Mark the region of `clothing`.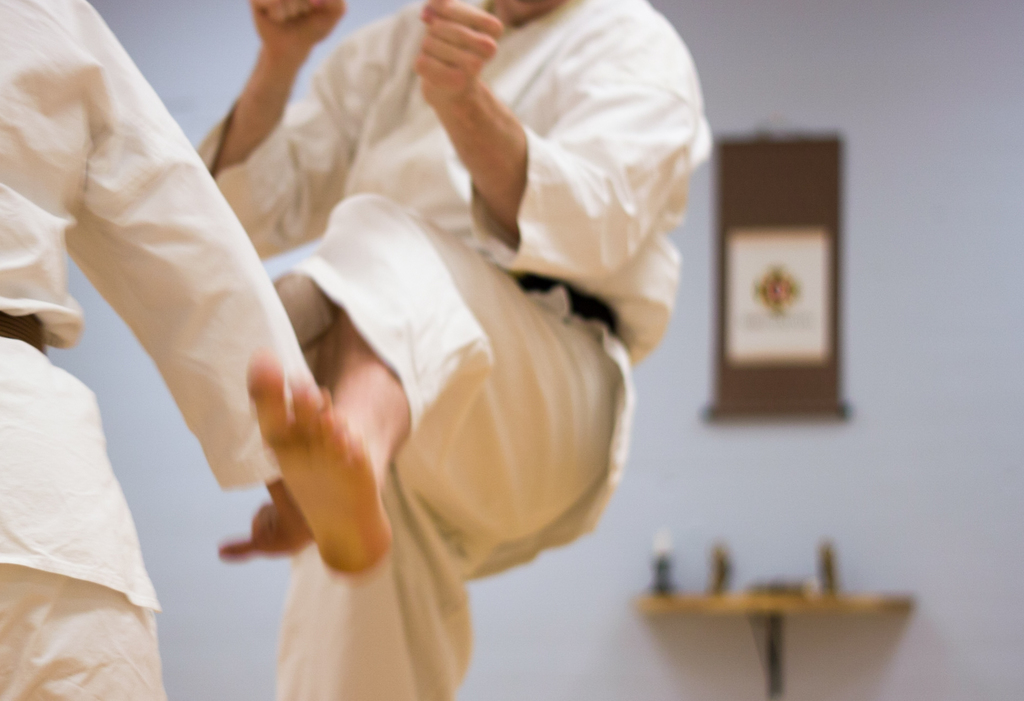
Region: bbox=[0, 0, 367, 700].
